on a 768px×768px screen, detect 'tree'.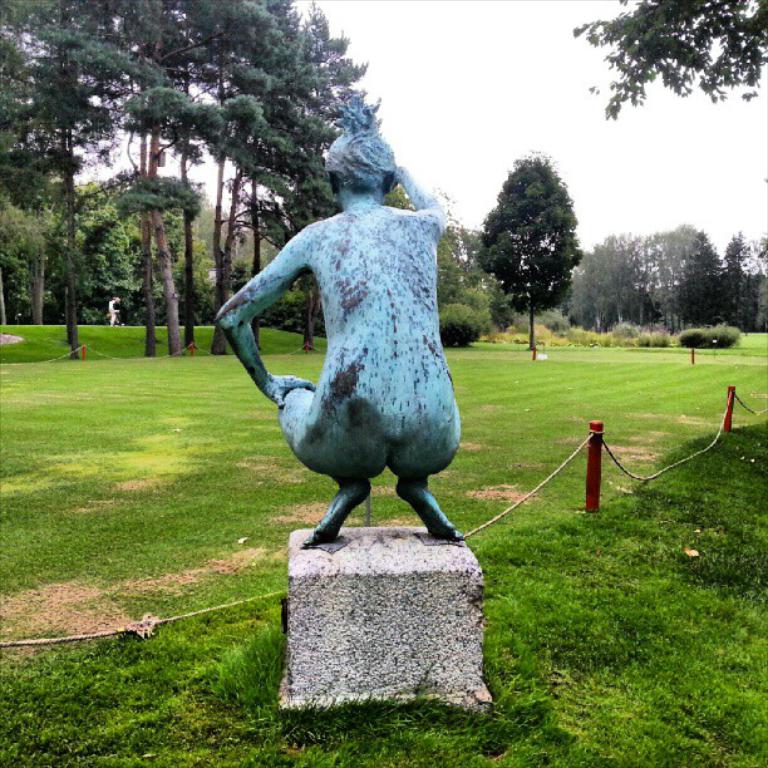
(x1=474, y1=151, x2=582, y2=358).
